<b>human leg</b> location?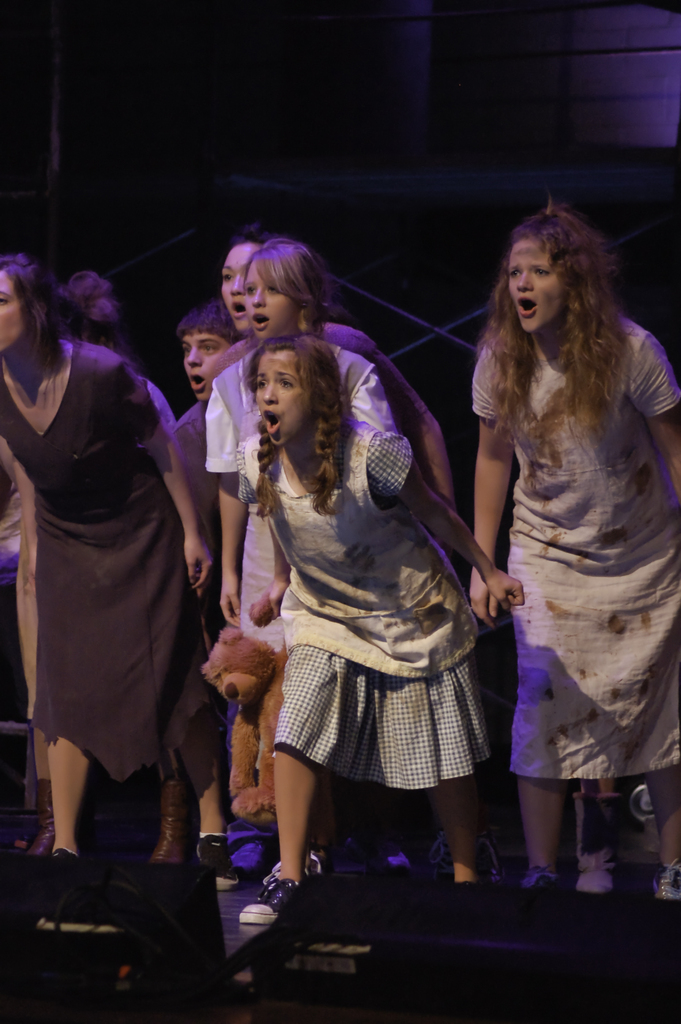
[left=253, top=640, right=373, bottom=909]
